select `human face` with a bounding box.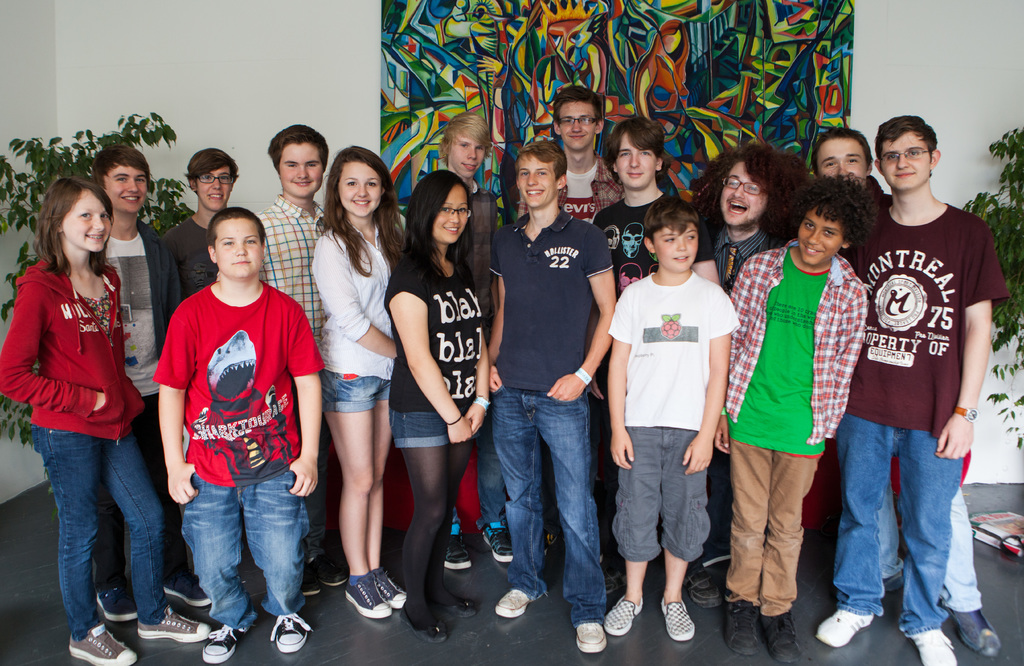
bbox(448, 133, 488, 175).
